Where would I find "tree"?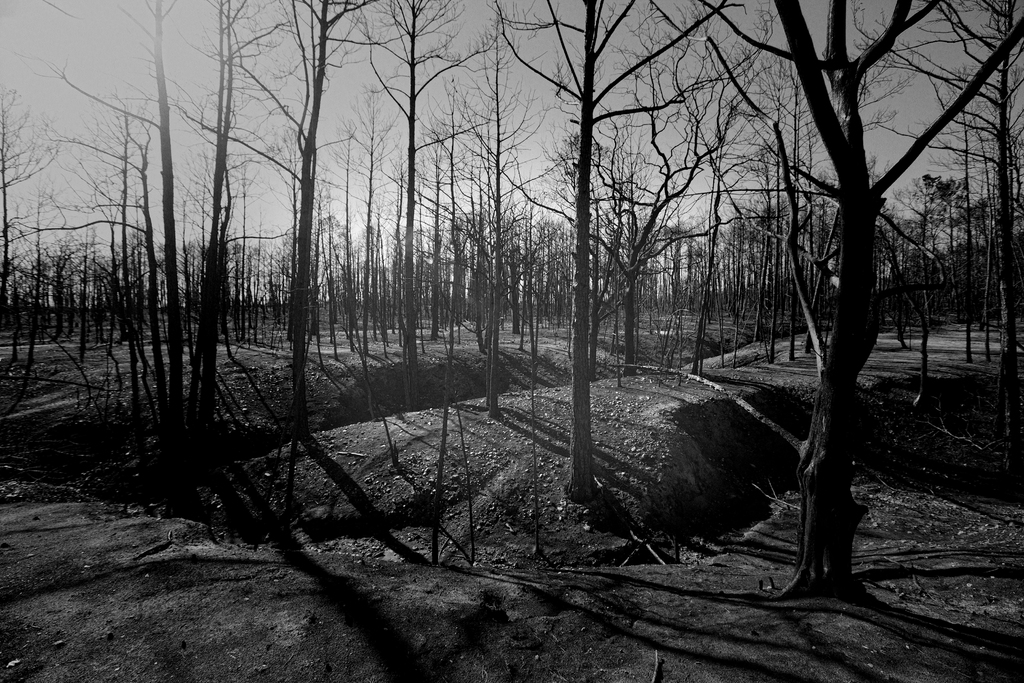
At [945,176,1000,392].
